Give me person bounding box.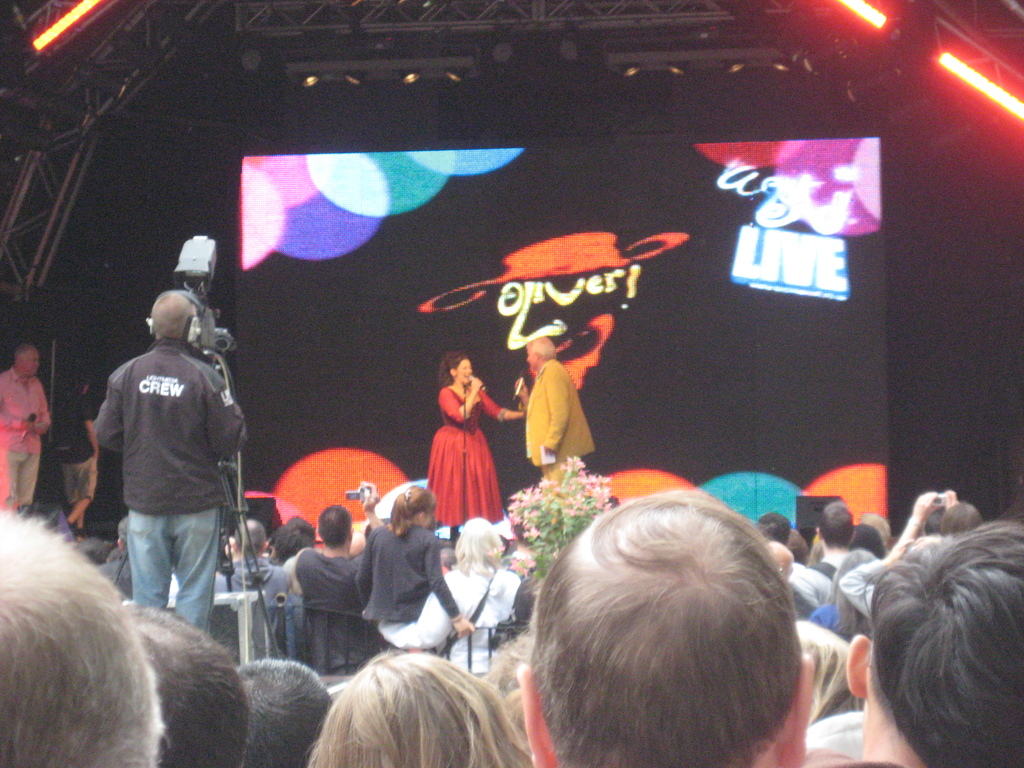
bbox(239, 652, 328, 767).
